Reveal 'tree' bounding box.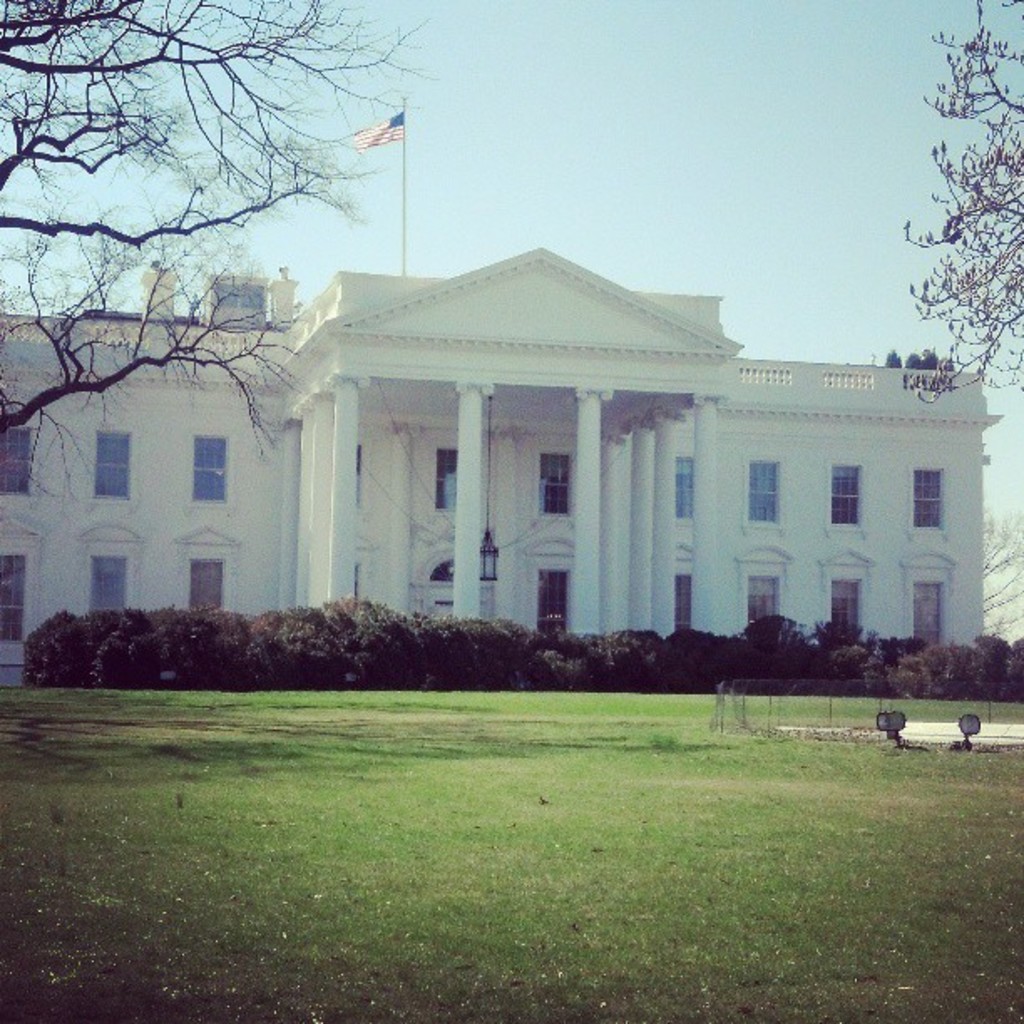
Revealed: left=888, top=348, right=959, bottom=368.
